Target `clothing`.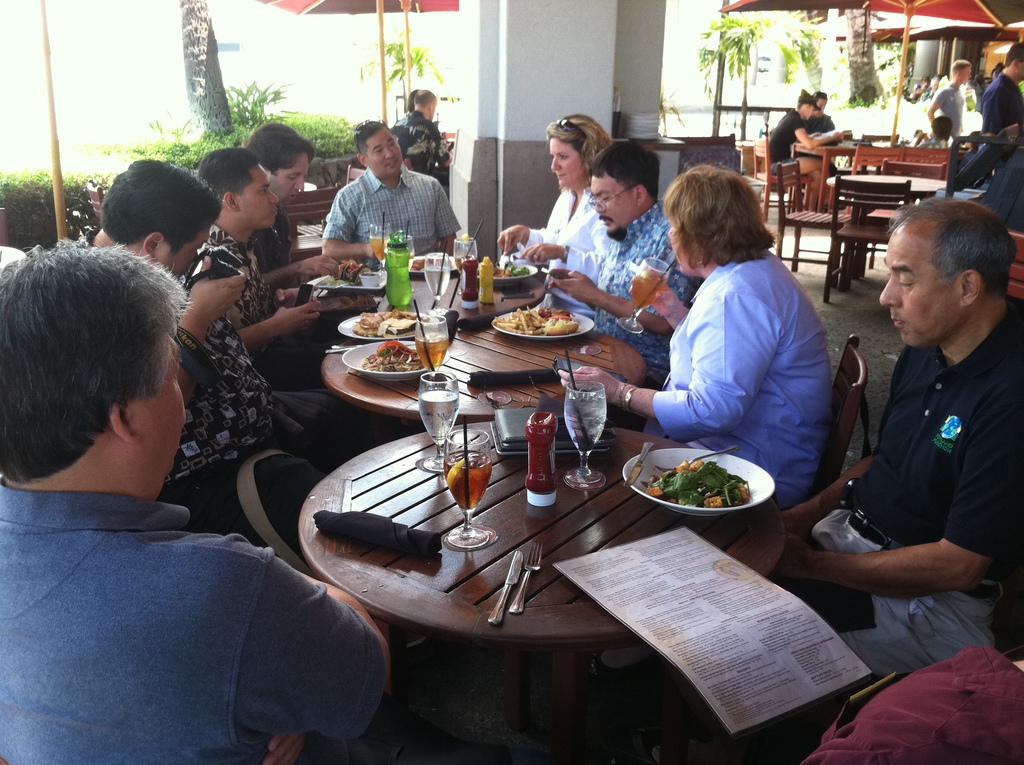
Target region: (521,184,622,311).
